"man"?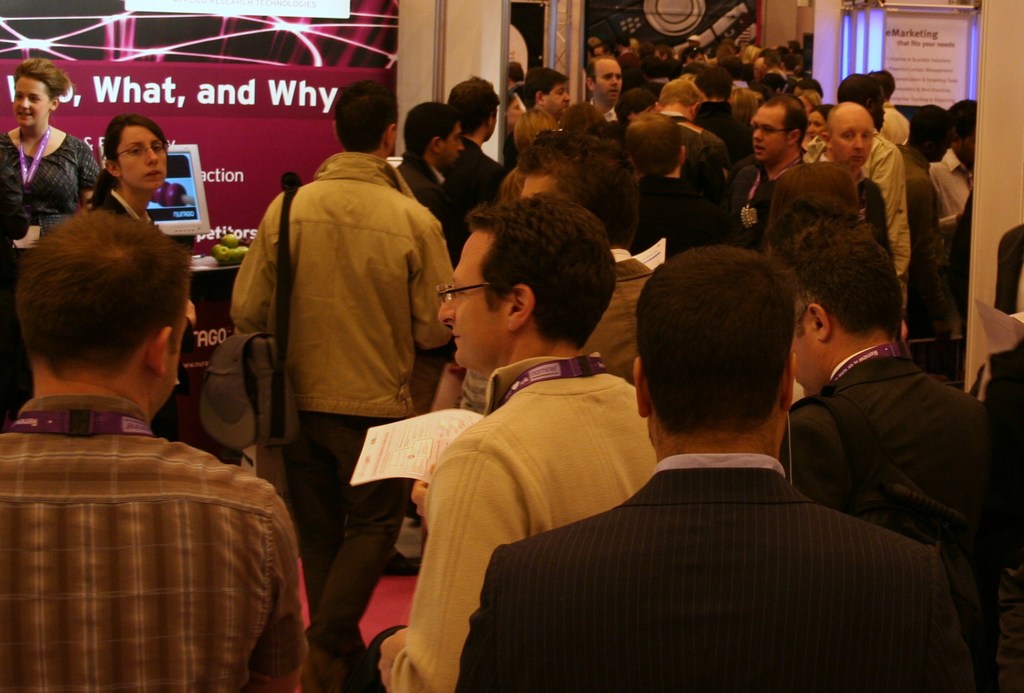
<bbox>506, 135, 648, 379</bbox>
